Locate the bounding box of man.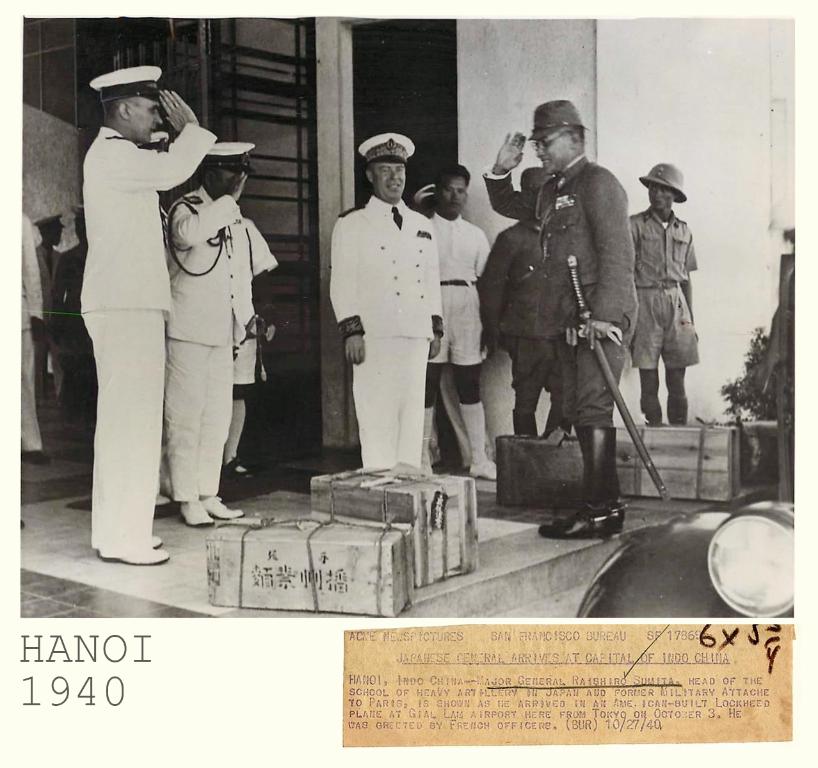
Bounding box: <bbox>165, 140, 272, 537</bbox>.
